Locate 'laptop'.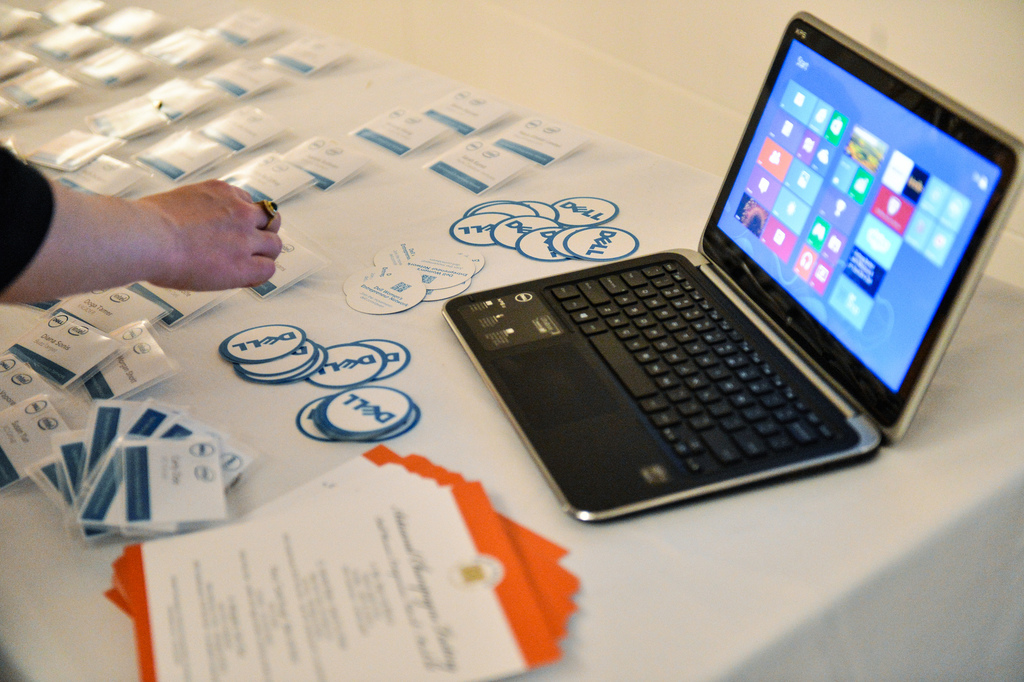
Bounding box: x1=428, y1=0, x2=995, y2=547.
